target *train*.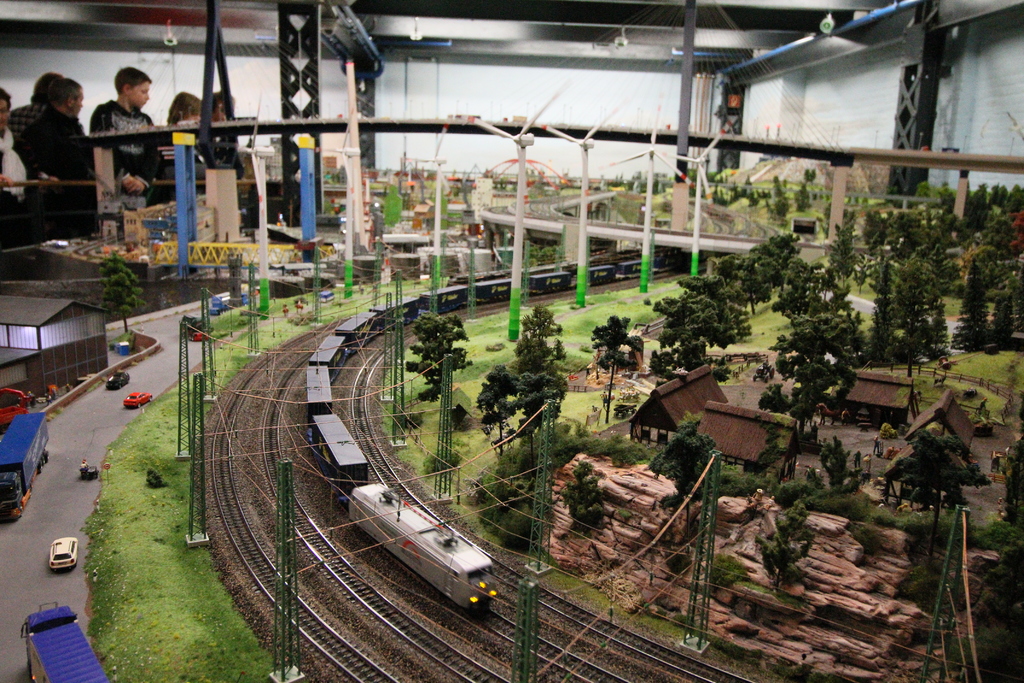
Target region: select_region(303, 252, 711, 614).
